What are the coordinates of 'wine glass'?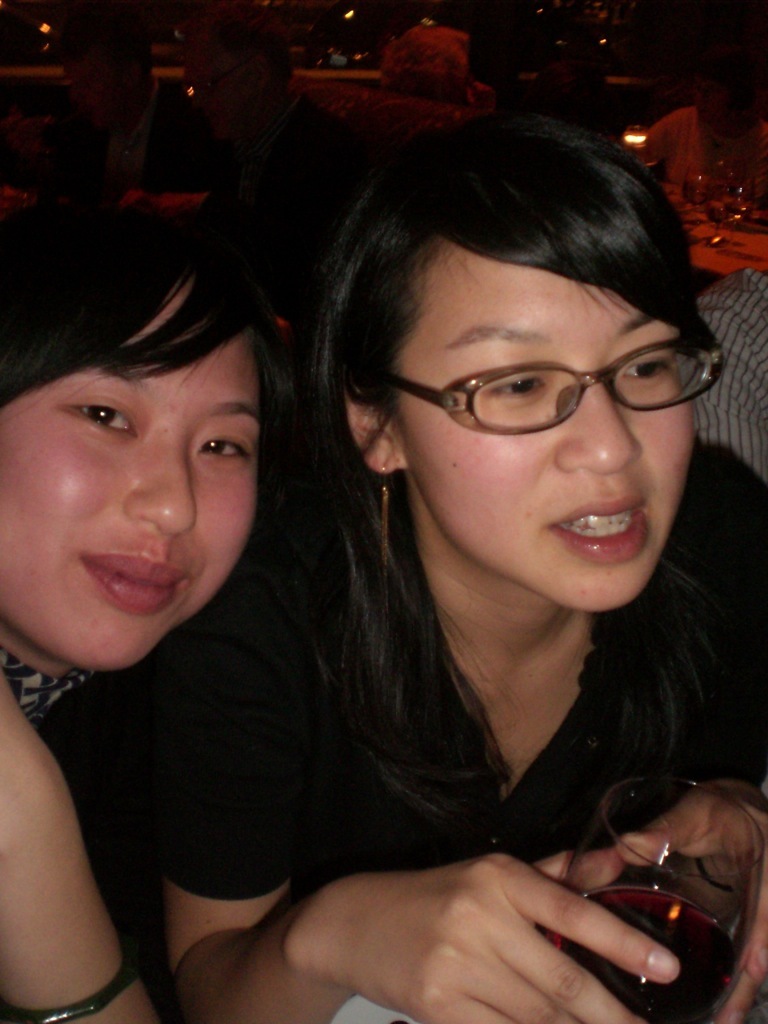
detection(547, 772, 763, 1023).
